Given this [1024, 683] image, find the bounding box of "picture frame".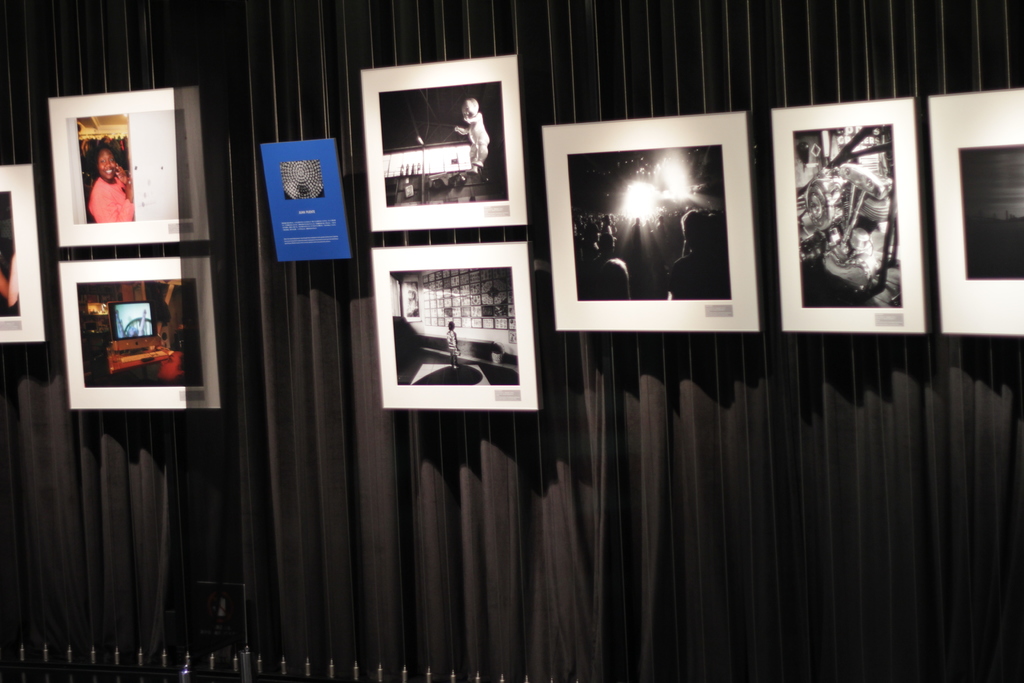
detection(359, 52, 529, 232).
